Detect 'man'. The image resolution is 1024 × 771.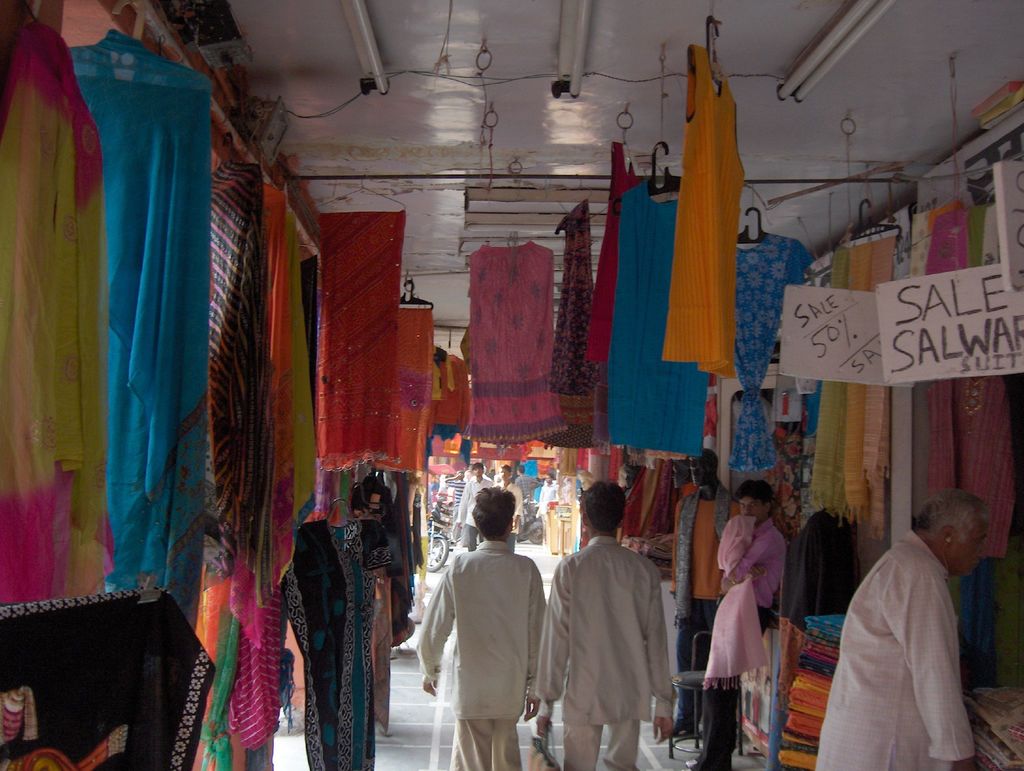
<region>813, 485, 992, 770</region>.
